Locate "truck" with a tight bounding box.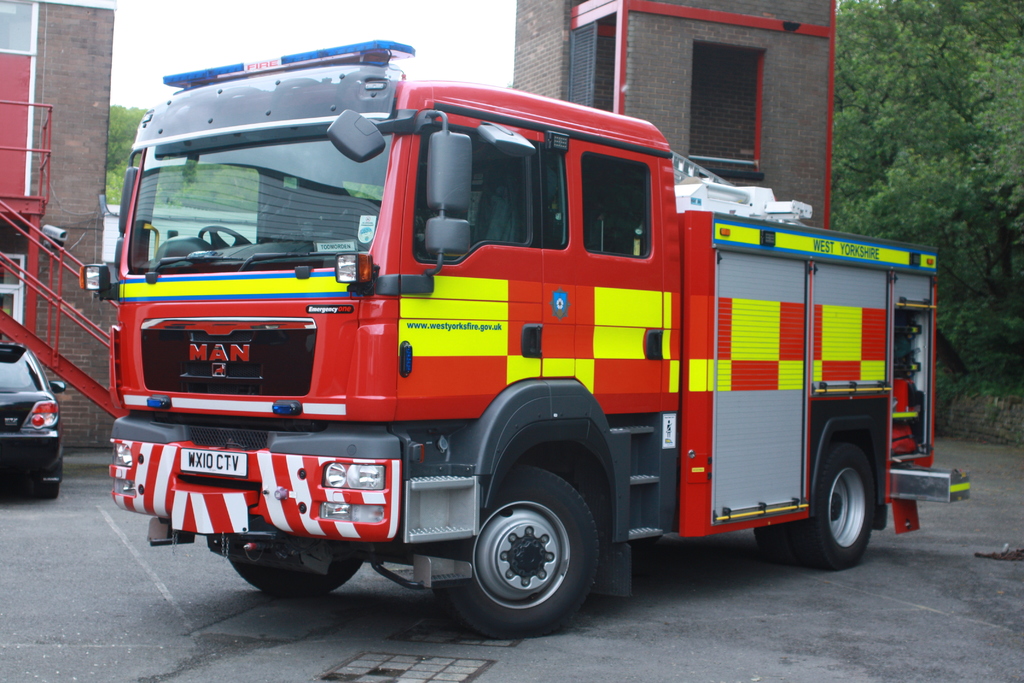
96, 35, 939, 639.
